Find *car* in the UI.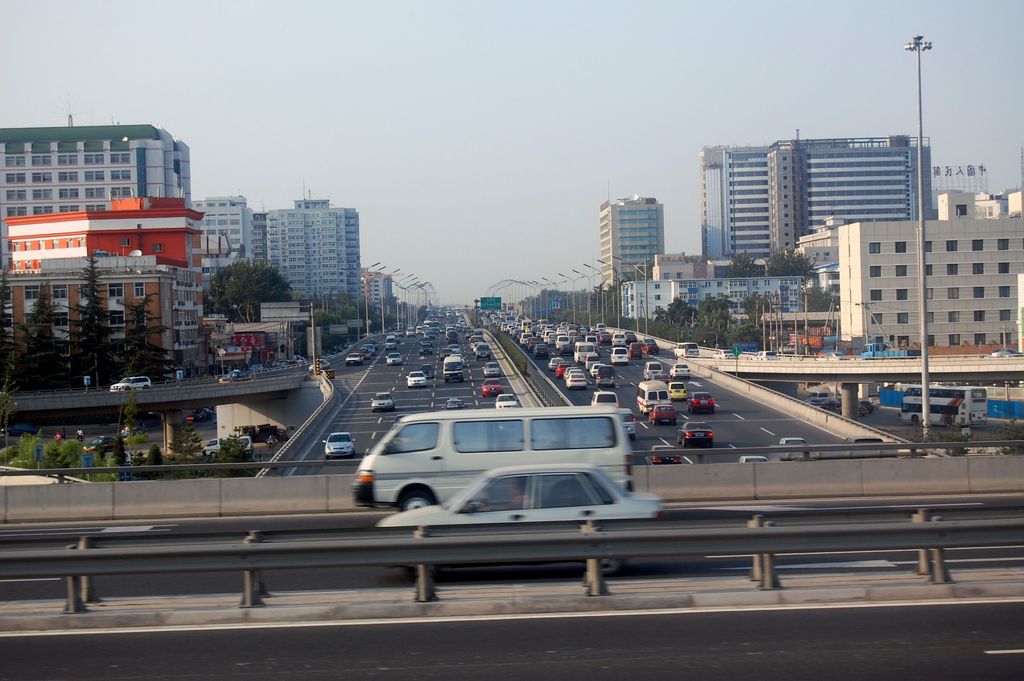
UI element at detection(673, 363, 689, 380).
